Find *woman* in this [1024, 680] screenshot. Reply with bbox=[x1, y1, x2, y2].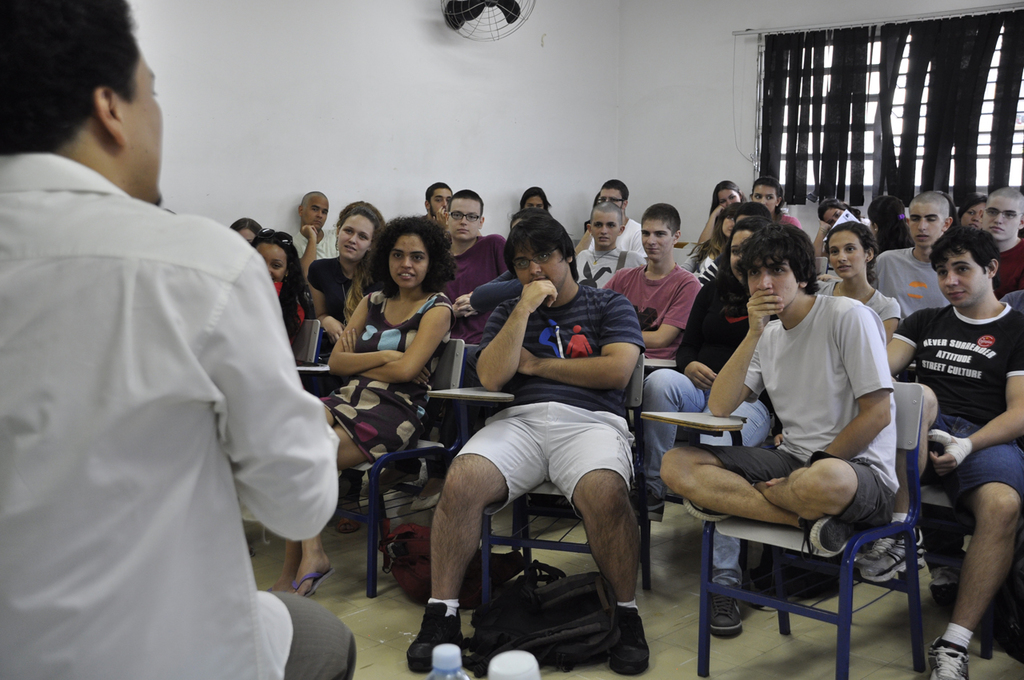
bbox=[726, 216, 778, 290].
